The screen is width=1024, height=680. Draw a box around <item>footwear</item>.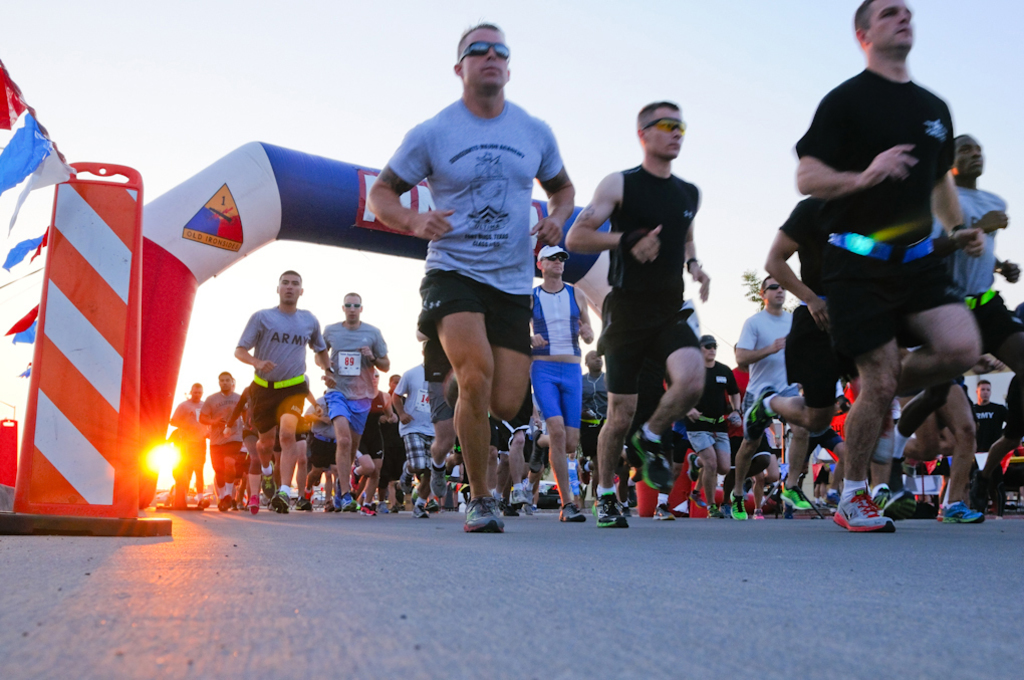
[192,493,215,511].
